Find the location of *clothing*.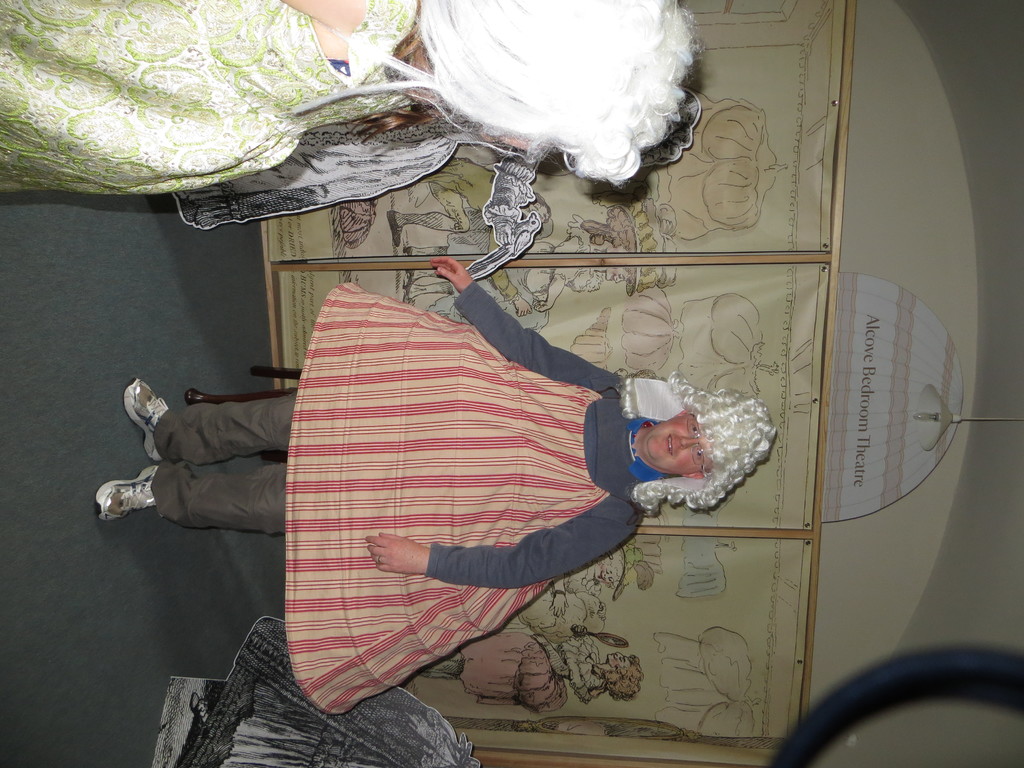
Location: 446:228:604:332.
